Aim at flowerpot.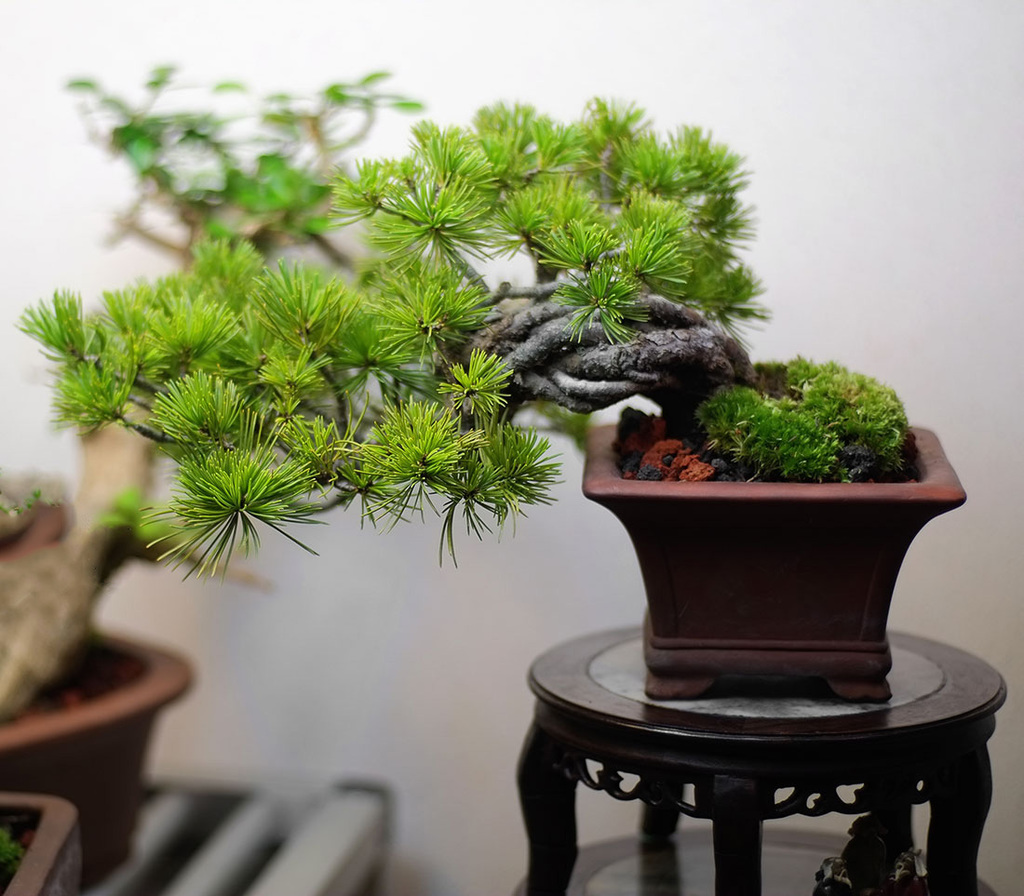
Aimed at <bbox>0, 627, 190, 876</bbox>.
